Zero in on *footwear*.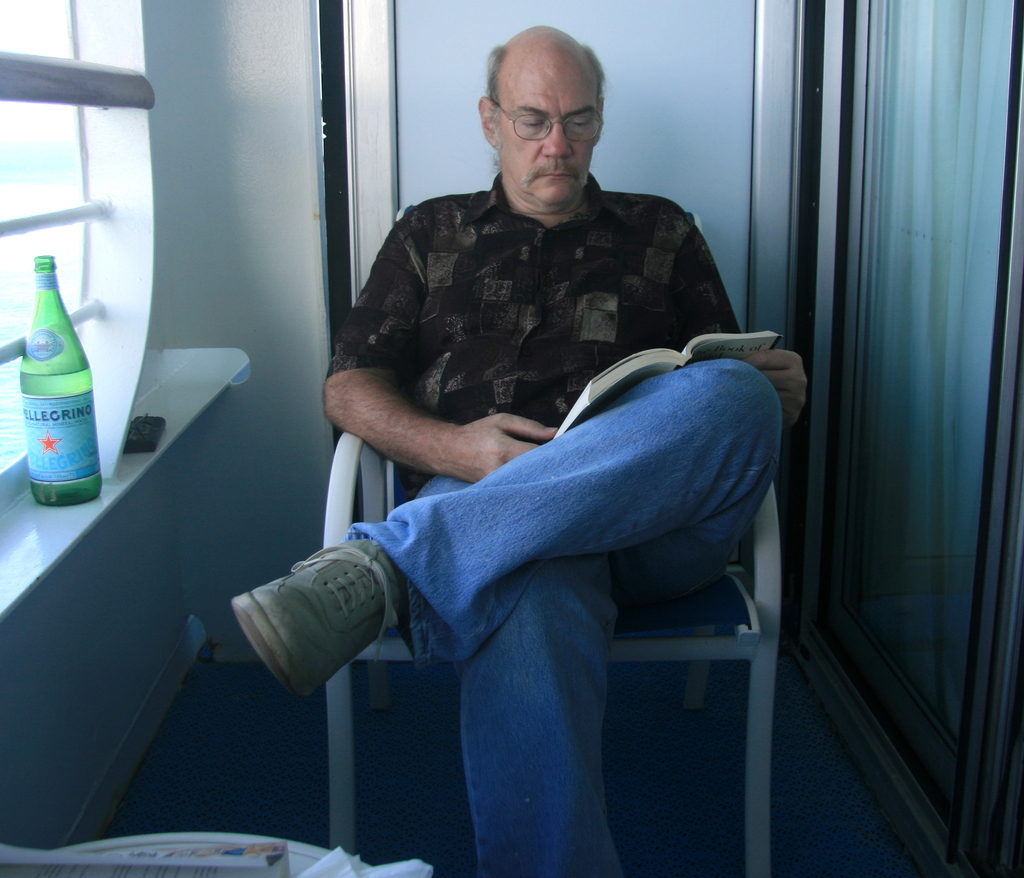
Zeroed in: <box>232,543,402,704</box>.
